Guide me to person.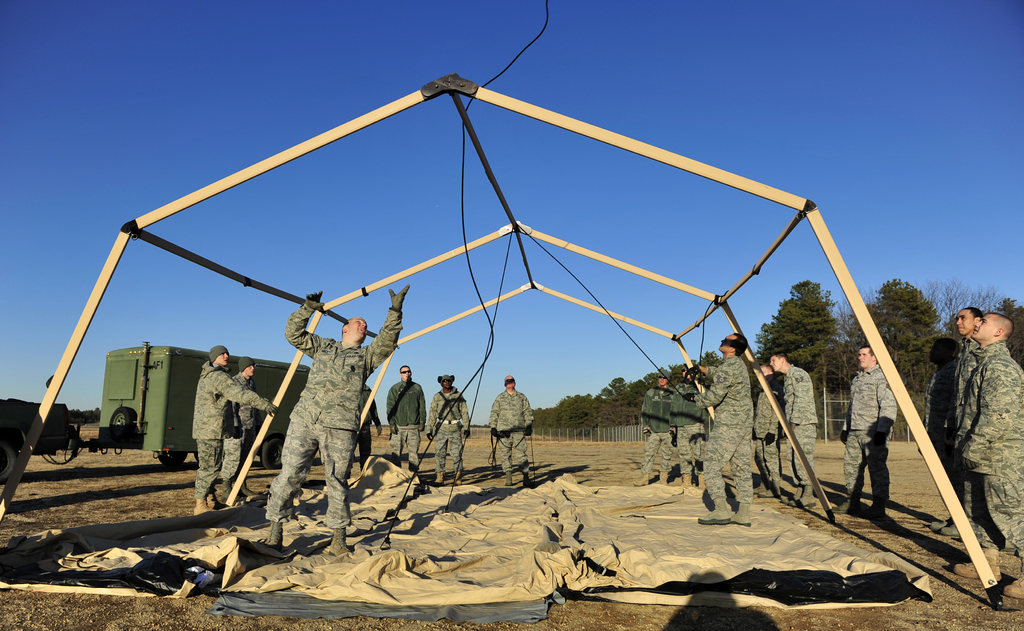
Guidance: {"left": 696, "top": 329, "right": 754, "bottom": 527}.
